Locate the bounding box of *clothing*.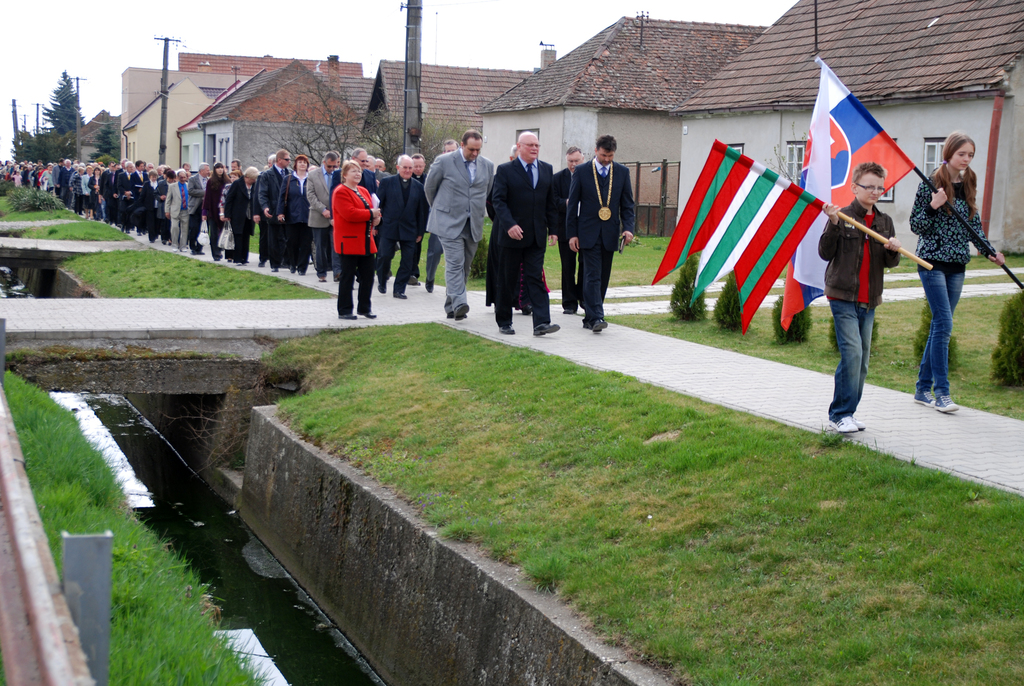
Bounding box: BBox(810, 193, 901, 411).
